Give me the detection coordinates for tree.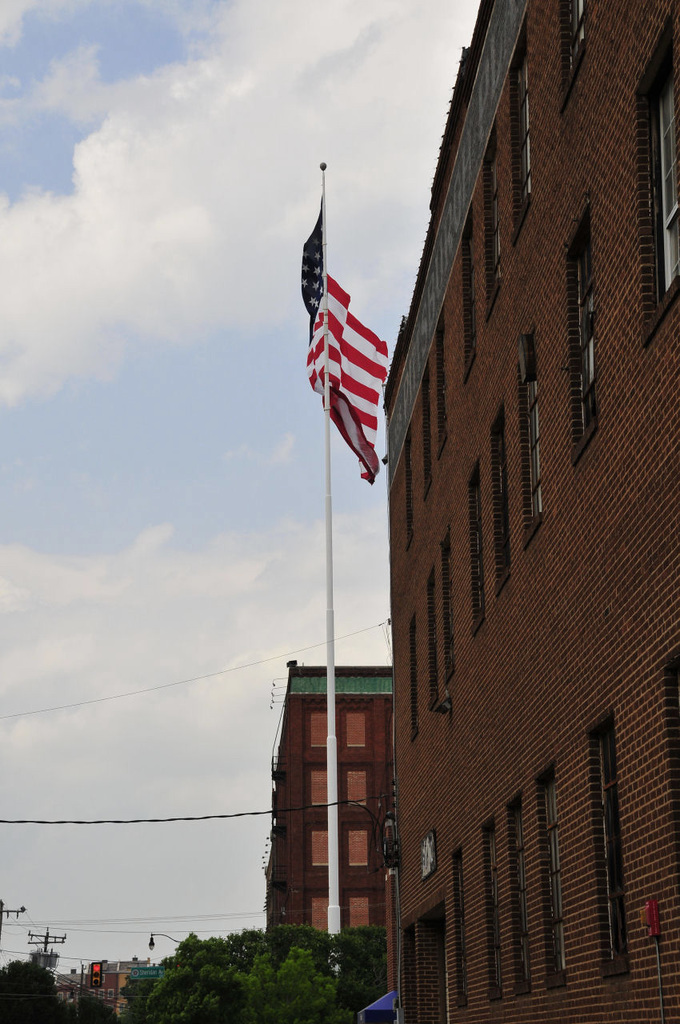
select_region(0, 959, 54, 1023).
